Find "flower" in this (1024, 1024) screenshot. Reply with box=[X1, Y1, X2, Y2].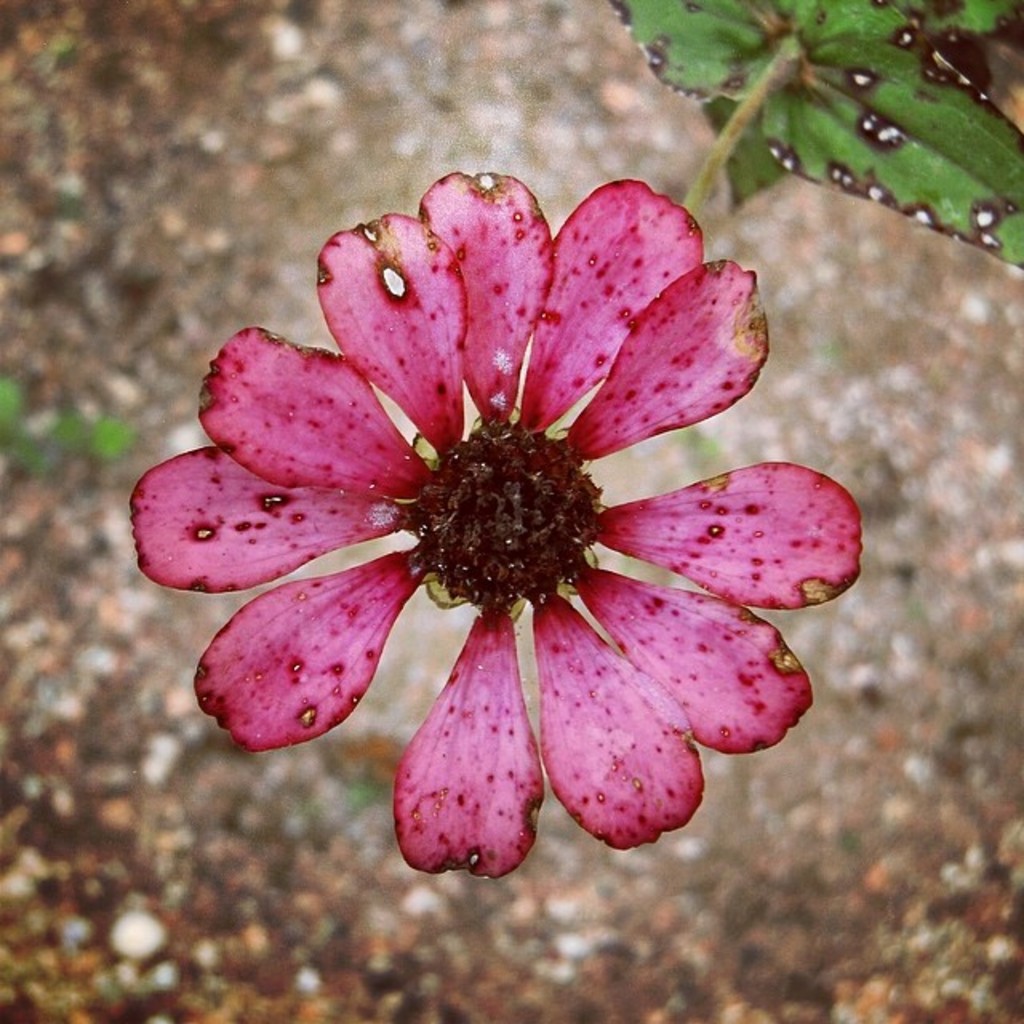
box=[152, 181, 869, 890].
